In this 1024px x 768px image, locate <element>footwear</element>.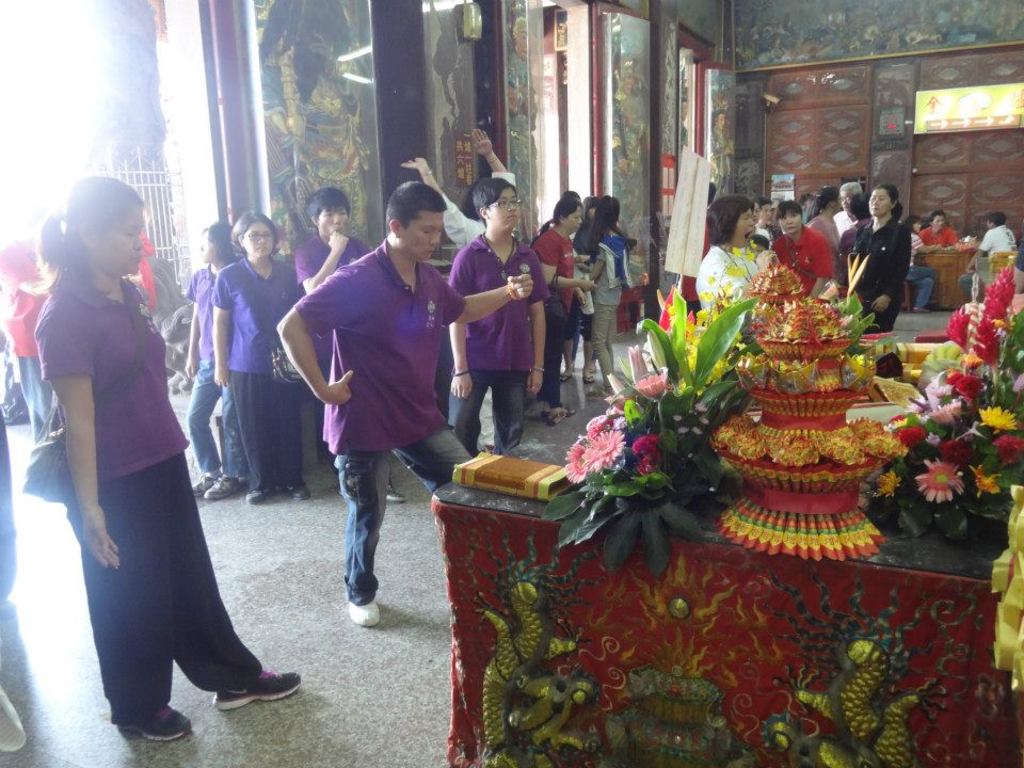
Bounding box: select_region(555, 372, 569, 381).
